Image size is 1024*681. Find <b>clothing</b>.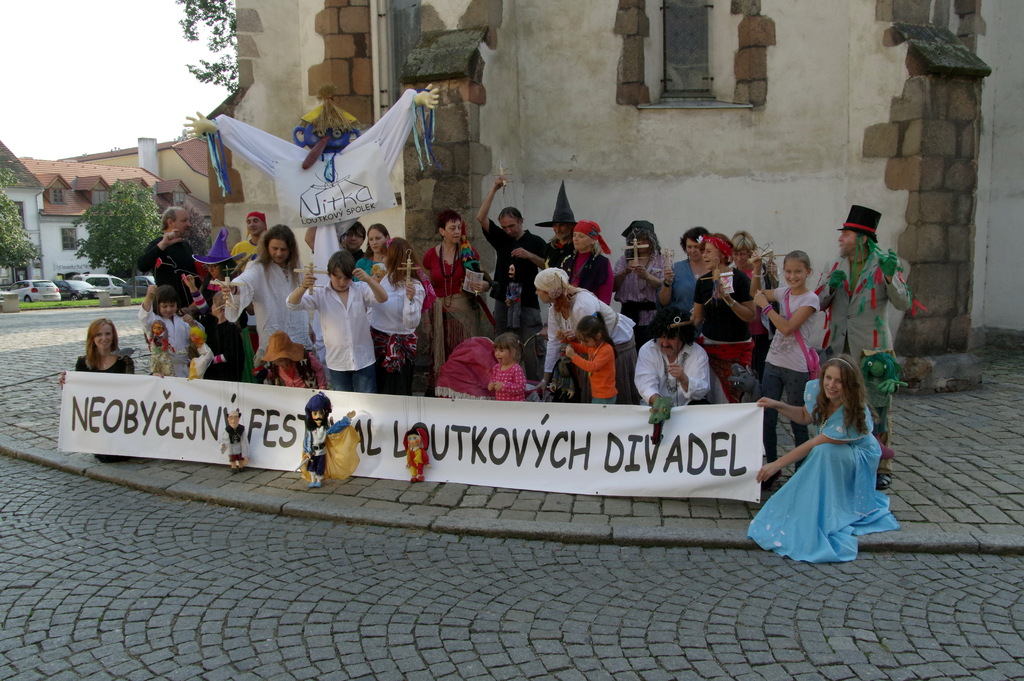
box=[284, 274, 376, 364].
